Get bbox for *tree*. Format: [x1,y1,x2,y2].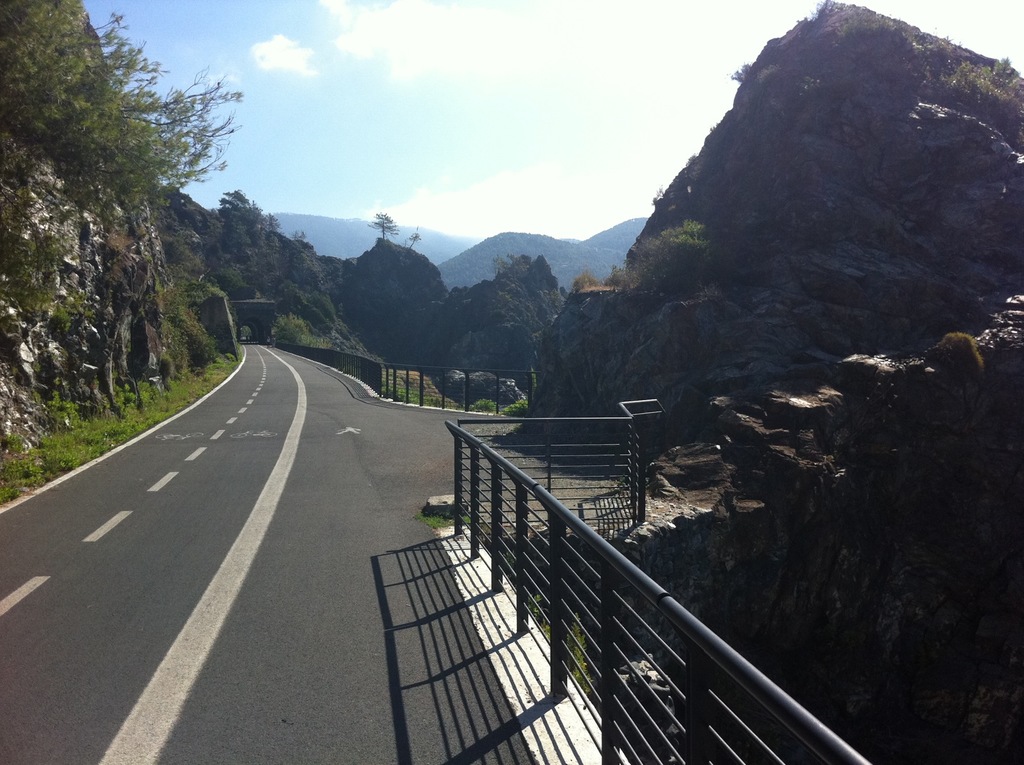
[623,0,1023,366].
